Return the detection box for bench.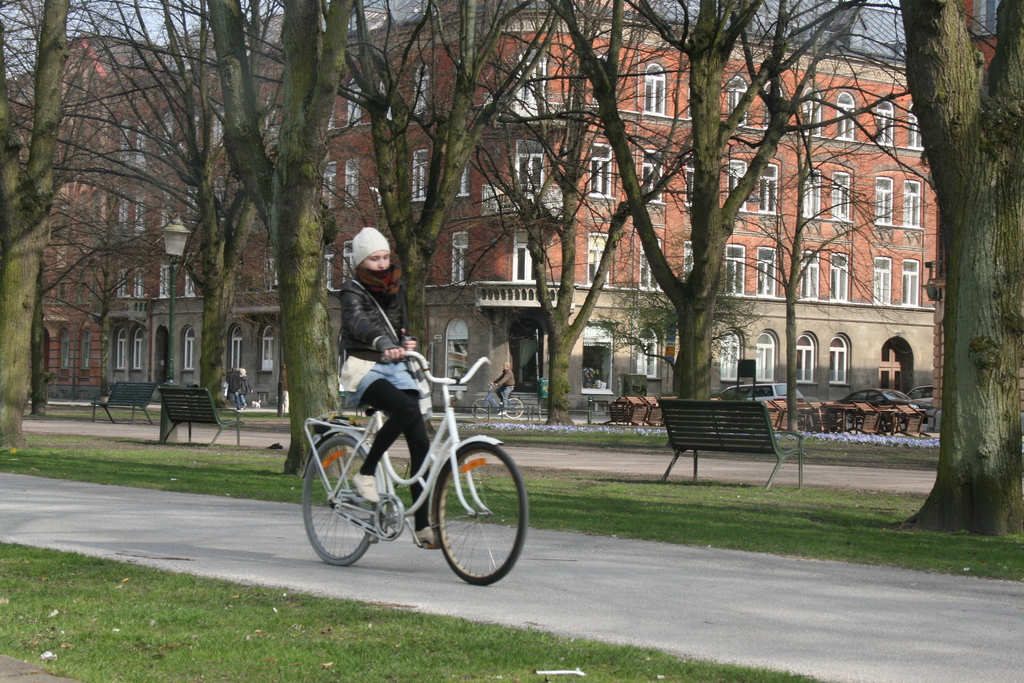
{"x1": 90, "y1": 374, "x2": 155, "y2": 427}.
